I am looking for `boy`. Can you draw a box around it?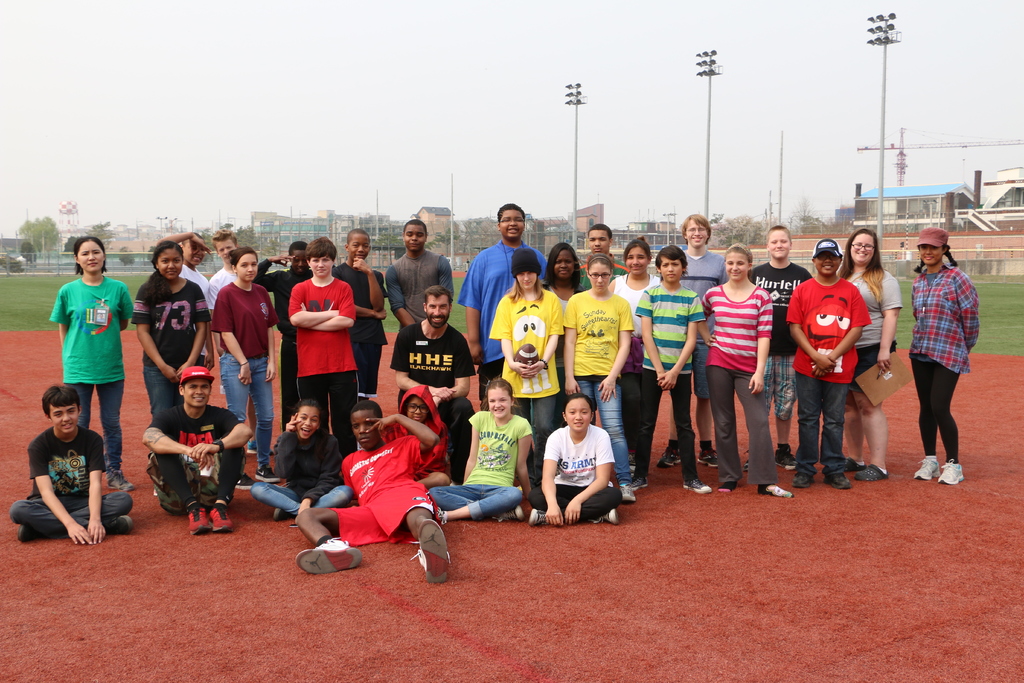
Sure, the bounding box is l=204, t=225, r=239, b=354.
